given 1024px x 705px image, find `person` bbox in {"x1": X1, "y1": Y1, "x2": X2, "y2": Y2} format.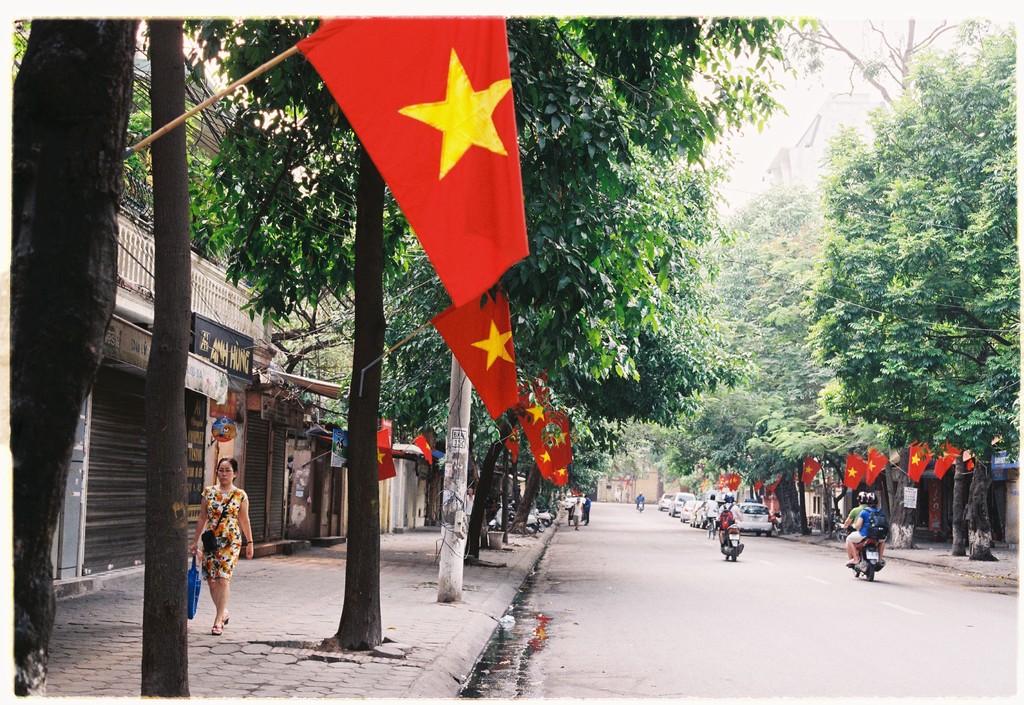
{"x1": 569, "y1": 494, "x2": 584, "y2": 528}.
